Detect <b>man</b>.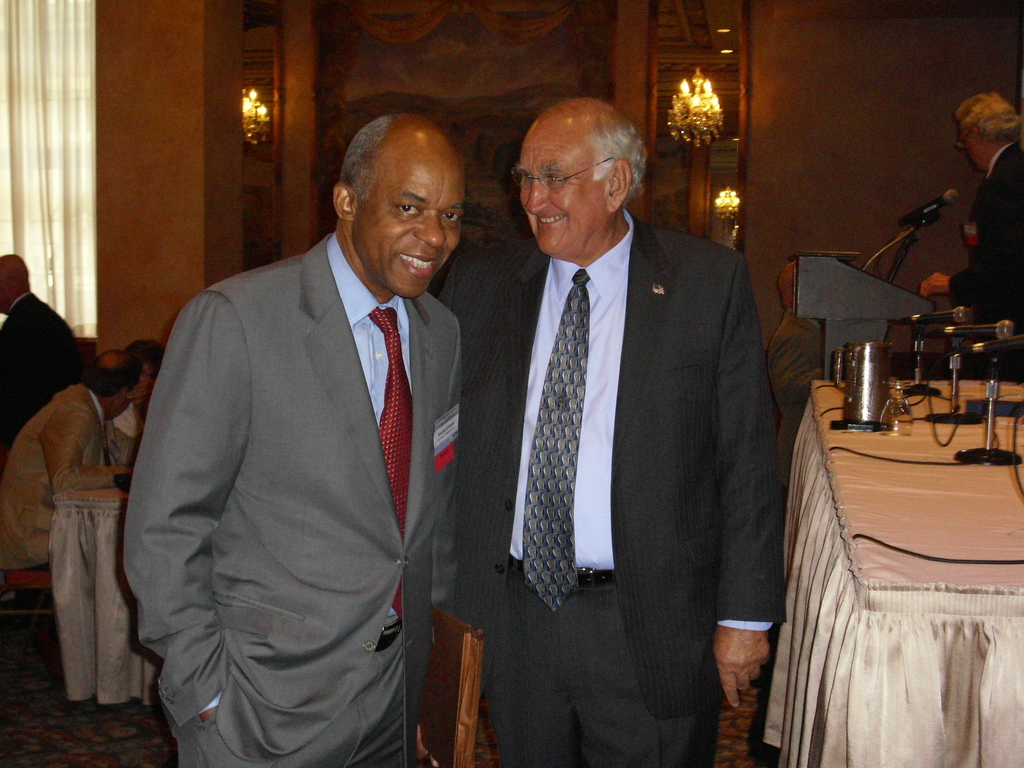
Detected at locate(425, 99, 783, 767).
